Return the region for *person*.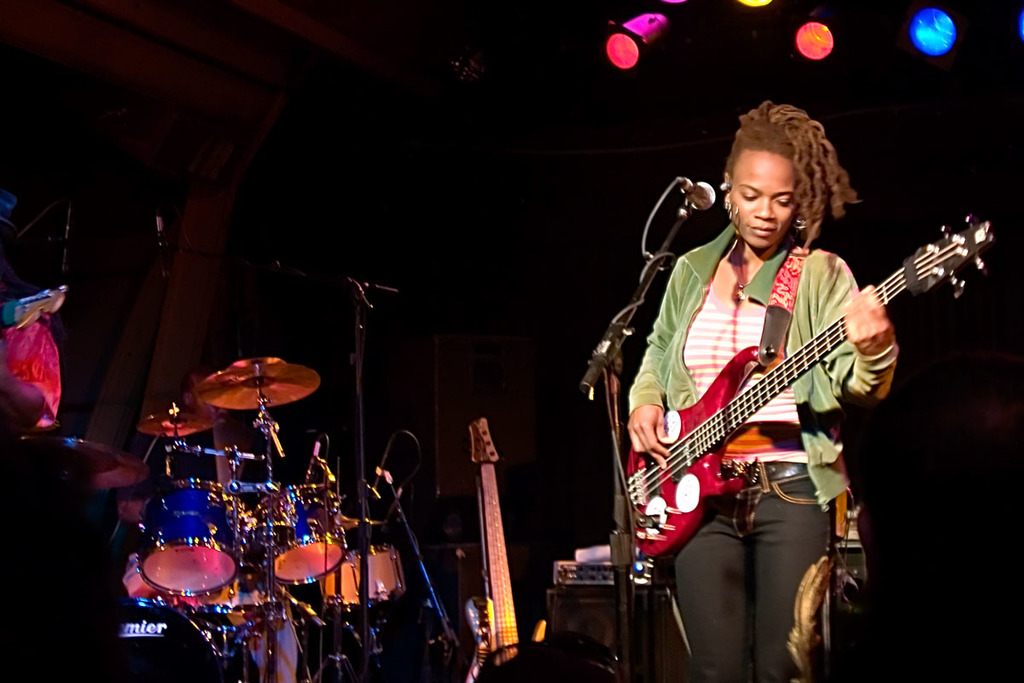
[624, 85, 997, 619].
